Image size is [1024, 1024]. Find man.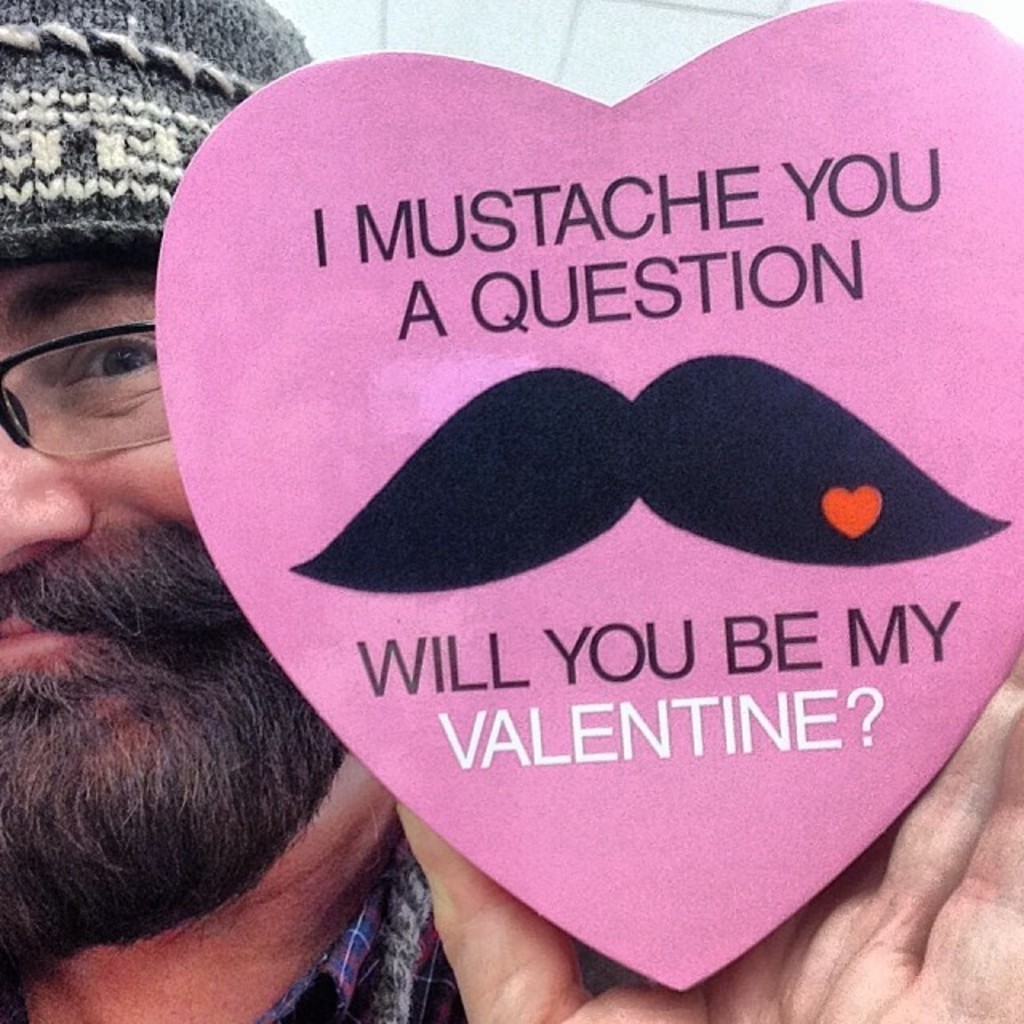
Rect(0, 0, 1022, 1022).
